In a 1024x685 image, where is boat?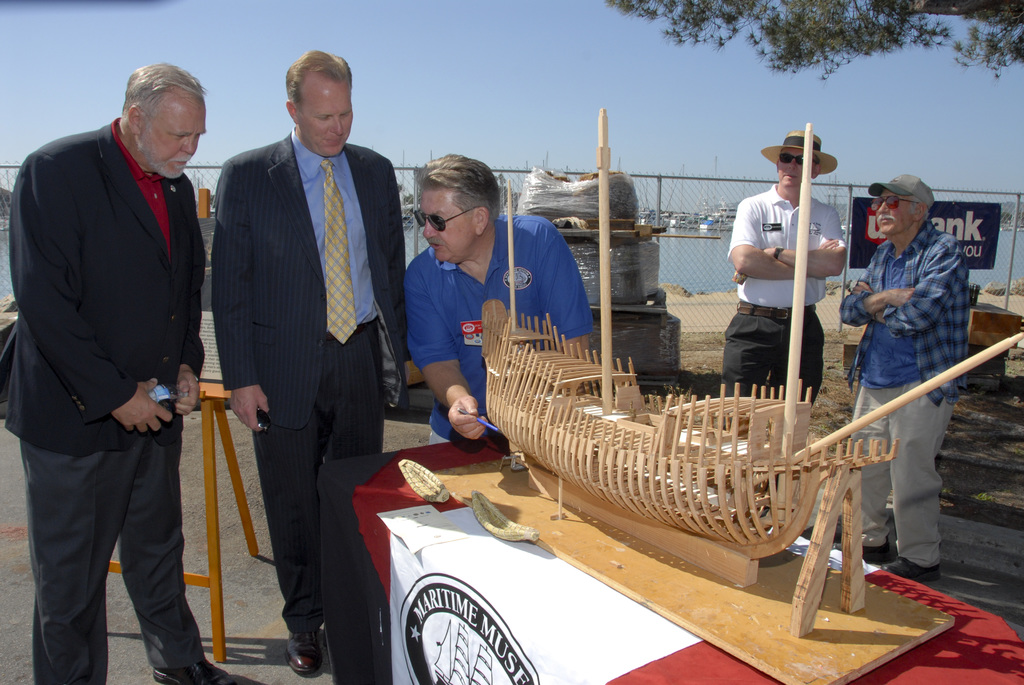
BBox(425, 178, 1023, 590).
